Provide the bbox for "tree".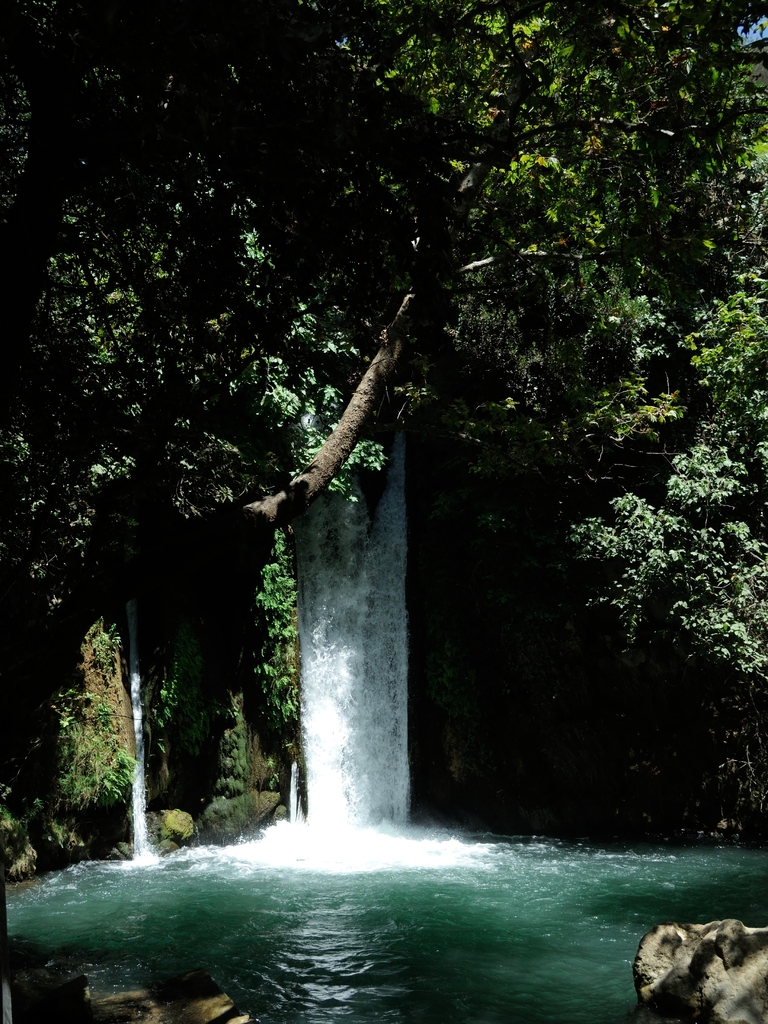
[0, 0, 767, 698].
